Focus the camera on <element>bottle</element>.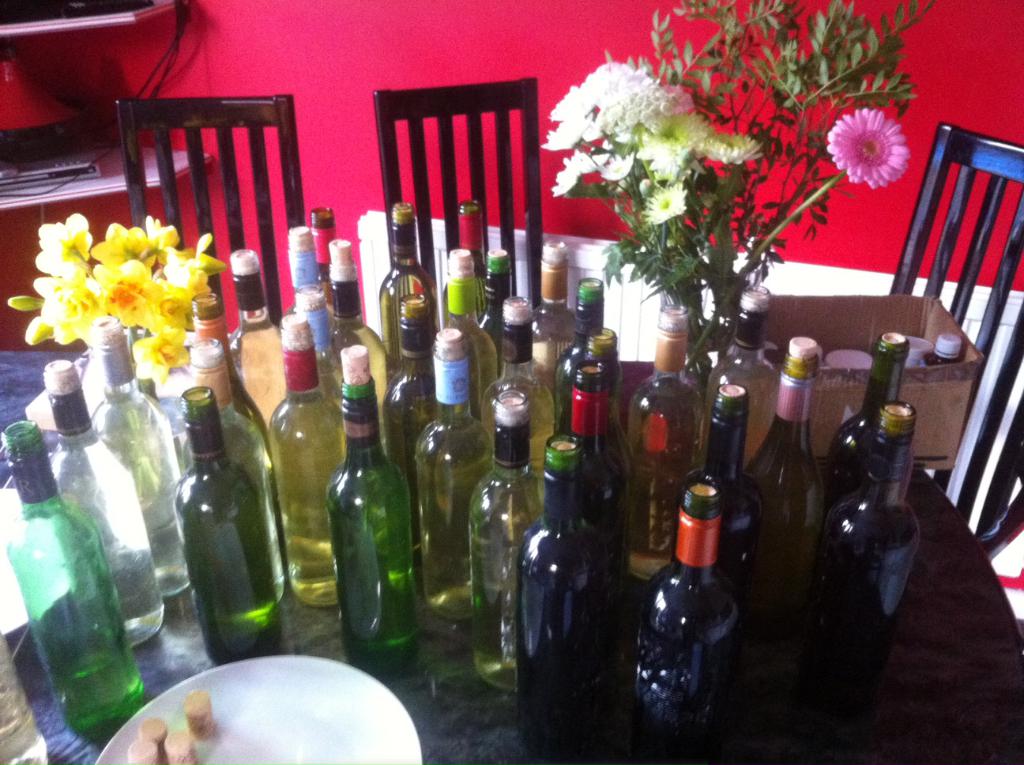
Focus region: locate(329, 237, 388, 440).
